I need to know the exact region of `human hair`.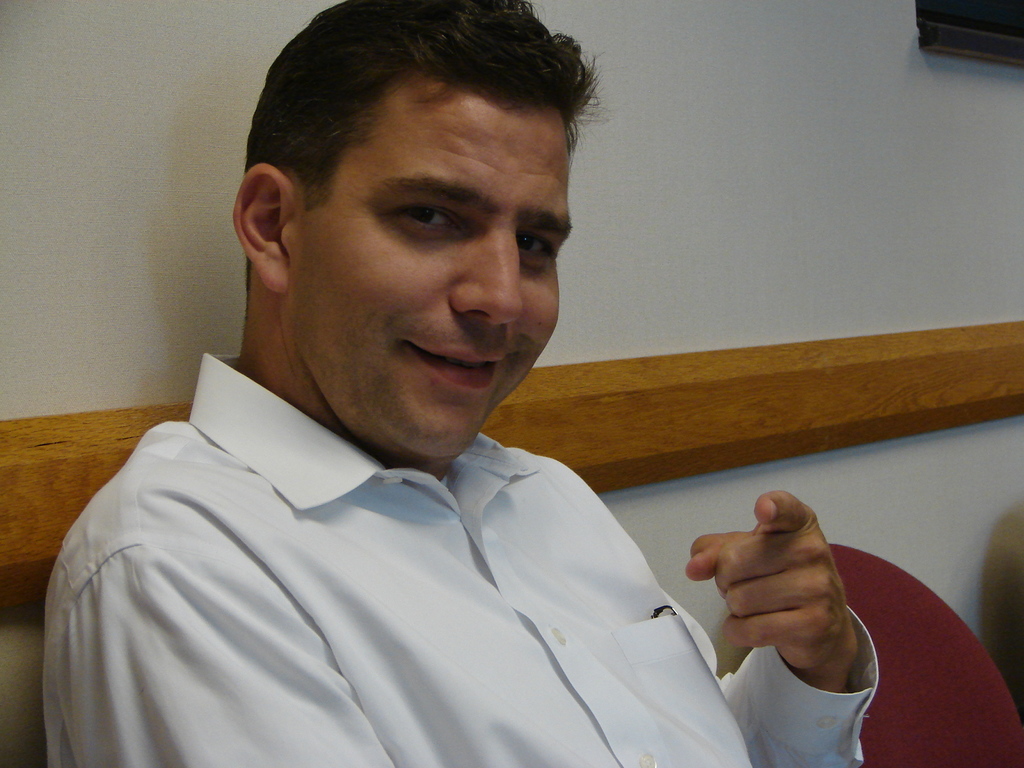
Region: Rect(239, 4, 607, 387).
